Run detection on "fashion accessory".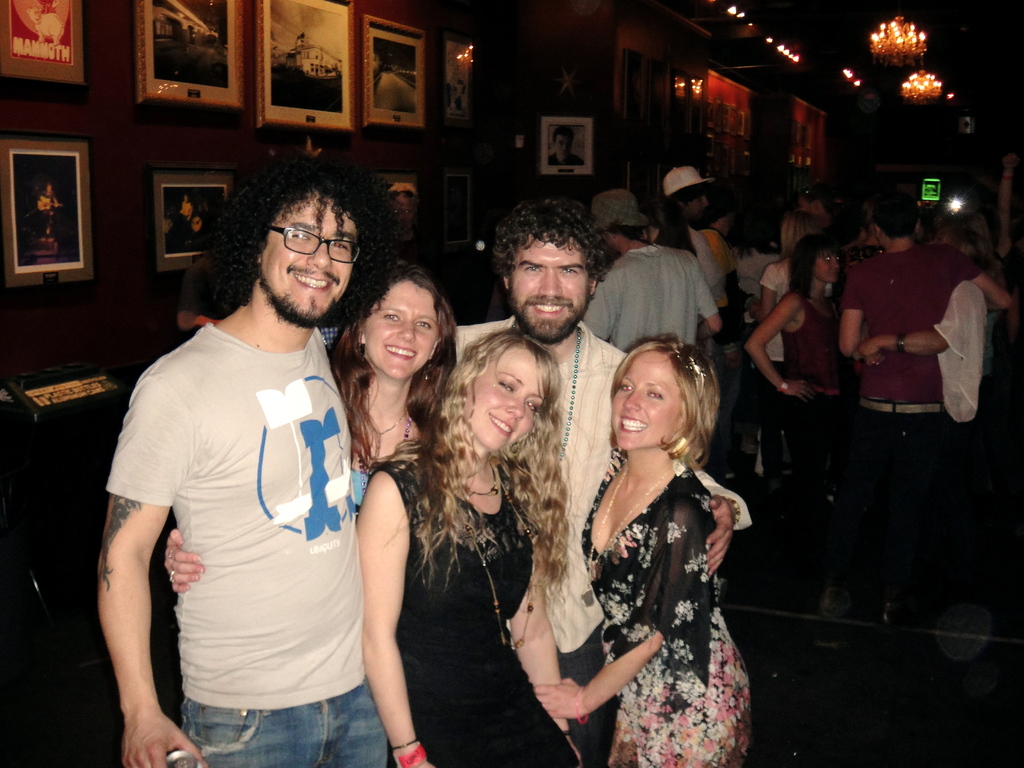
Result: l=813, t=252, r=842, b=265.
